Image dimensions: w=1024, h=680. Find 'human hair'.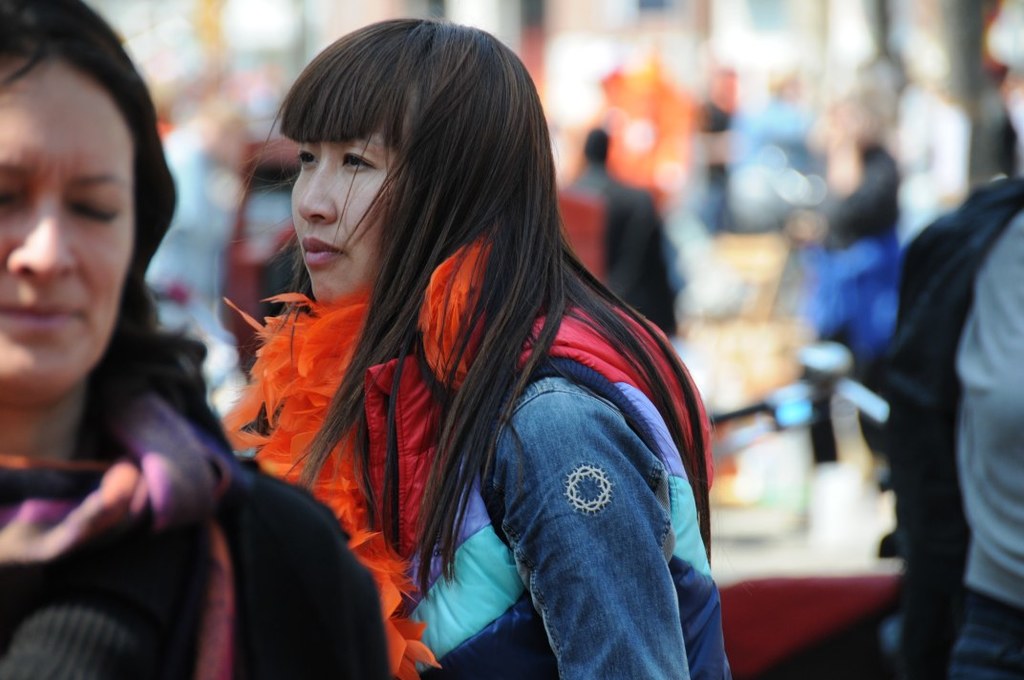
x1=0, y1=0, x2=233, y2=457.
